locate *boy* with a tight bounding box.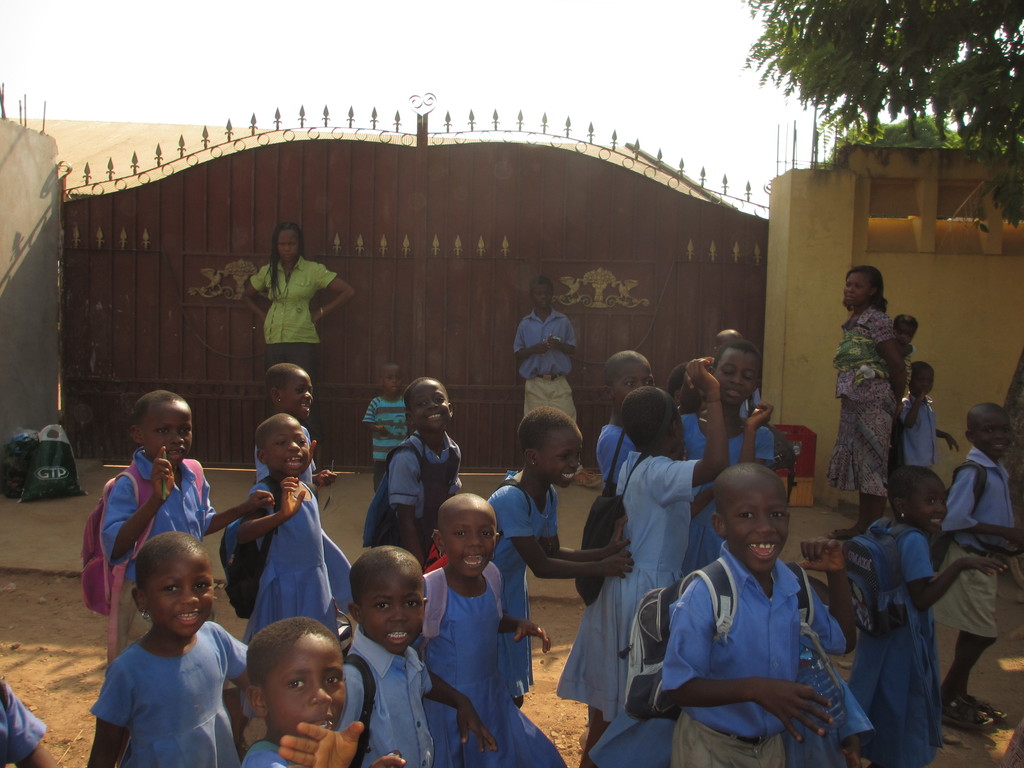
locate(660, 463, 854, 767).
